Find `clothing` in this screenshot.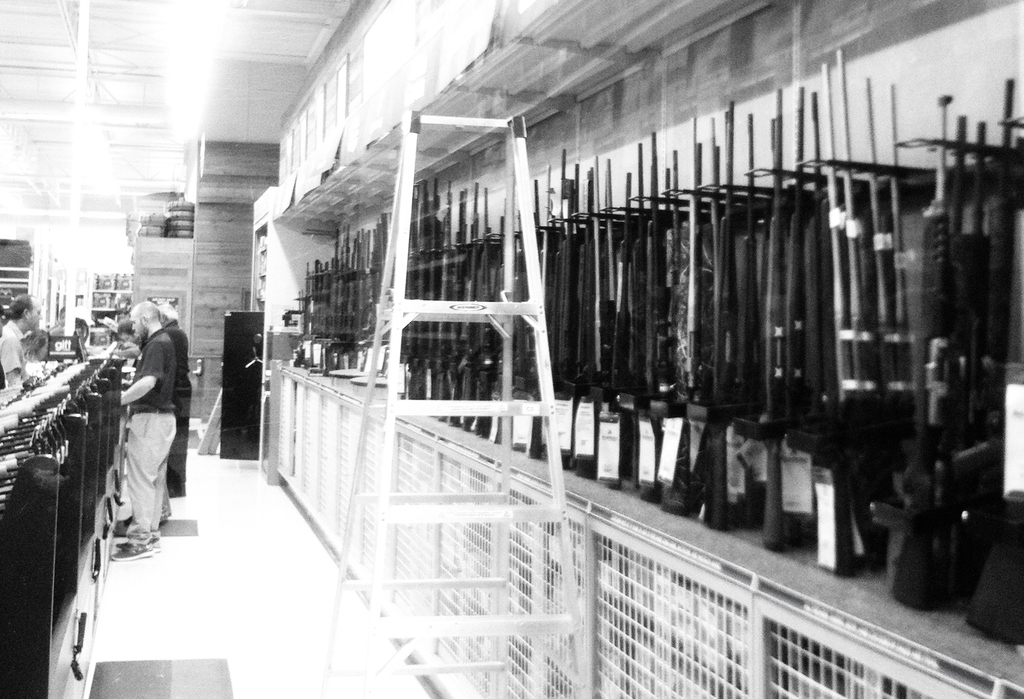
The bounding box for `clothing` is {"x1": 0, "y1": 315, "x2": 35, "y2": 380}.
